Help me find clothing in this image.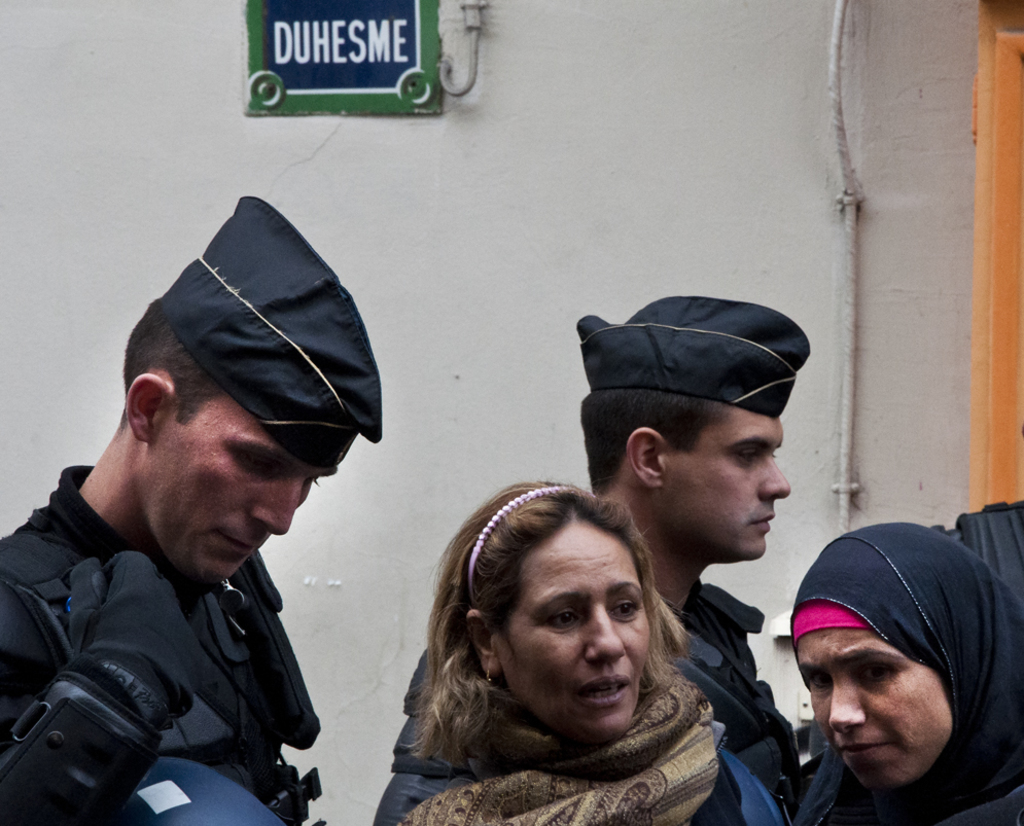
Found it: 376/726/776/825.
